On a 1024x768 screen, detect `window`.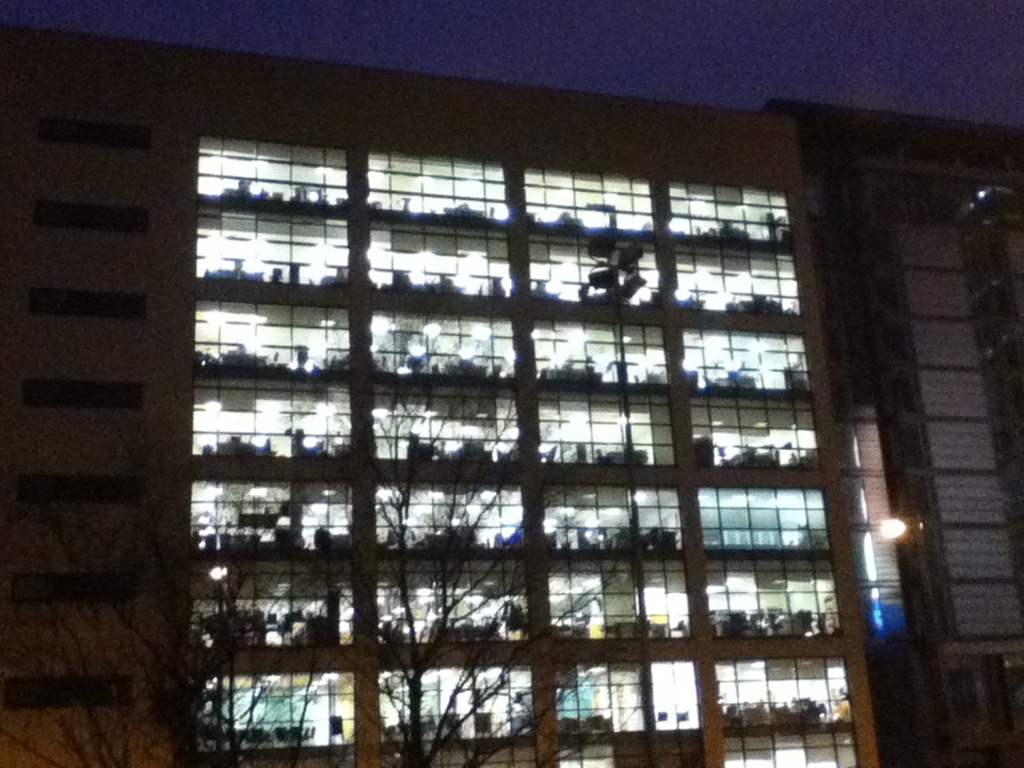
367 223 516 306.
